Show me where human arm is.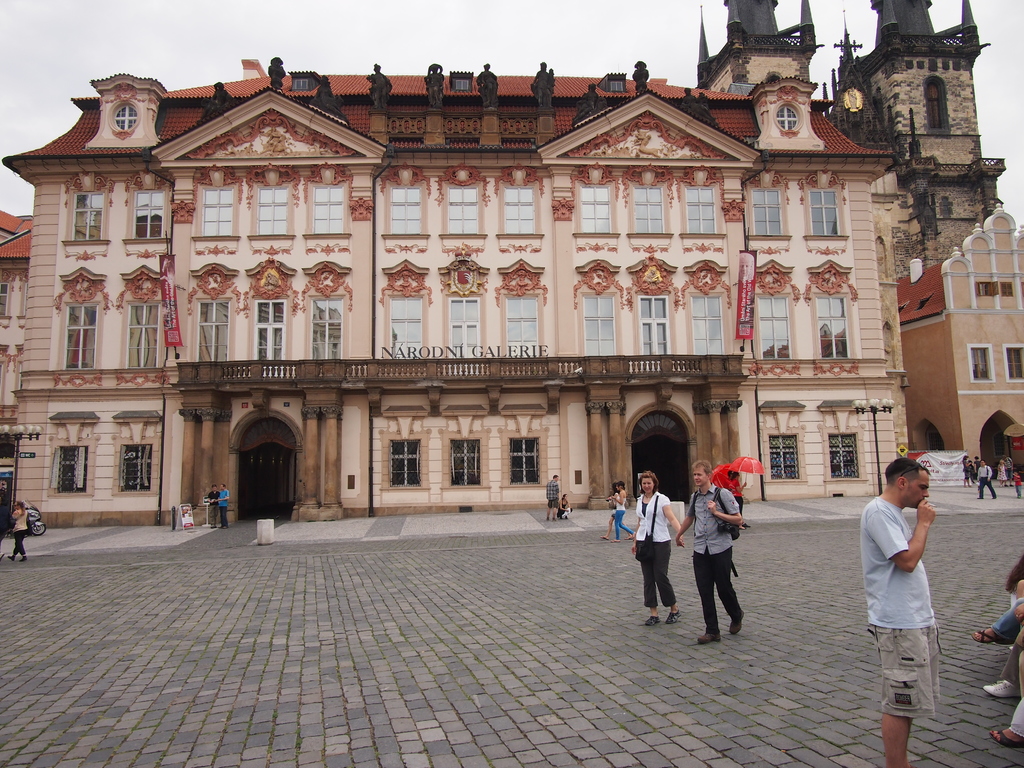
human arm is at Rect(1011, 457, 1017, 474).
